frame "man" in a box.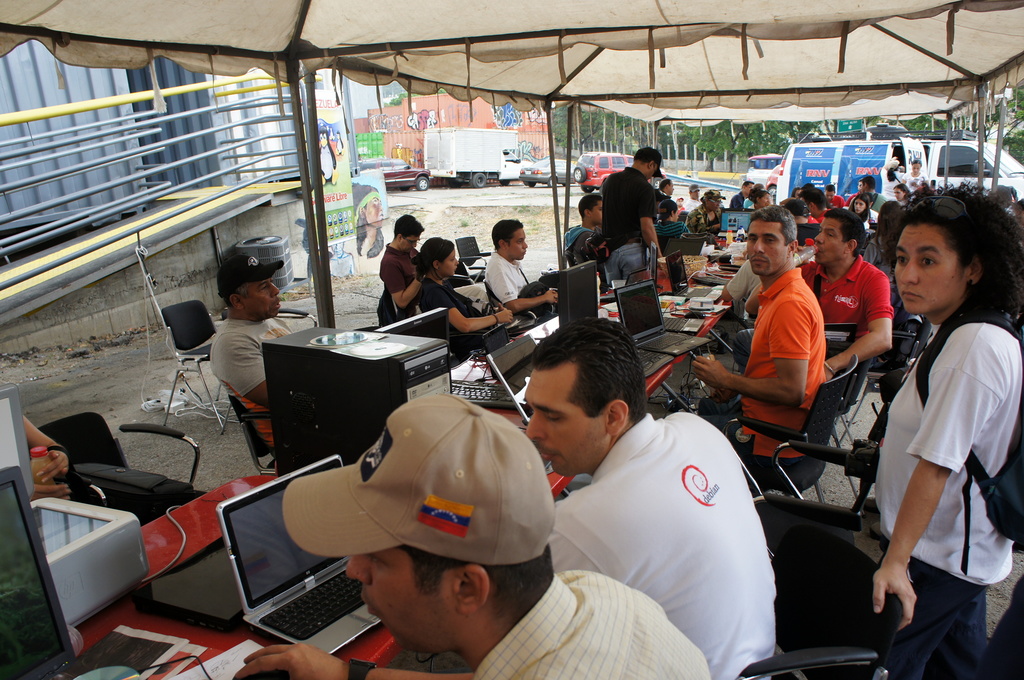
detection(381, 211, 420, 317).
